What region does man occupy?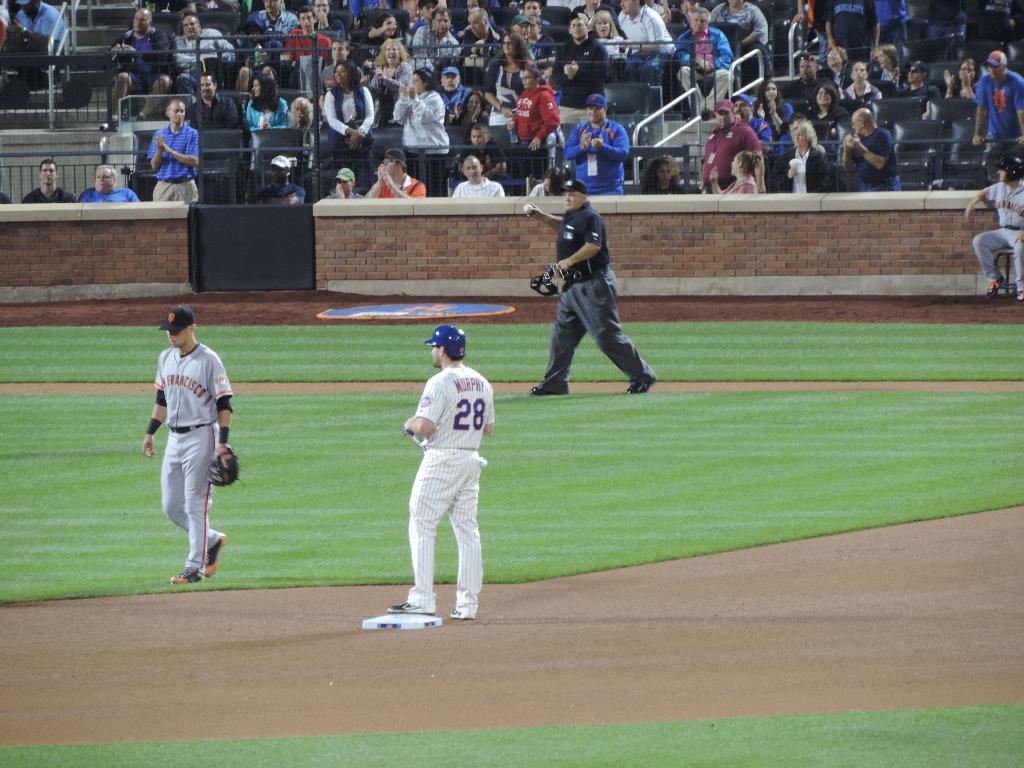
bbox(285, 95, 317, 199).
